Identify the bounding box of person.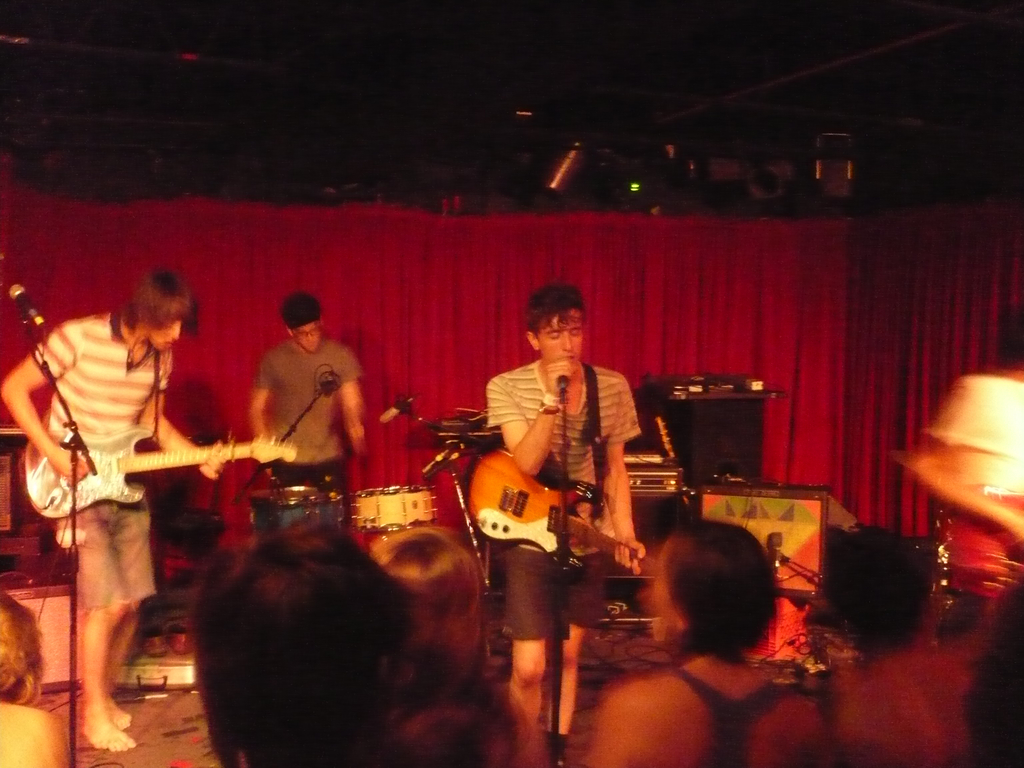
483 271 646 767.
